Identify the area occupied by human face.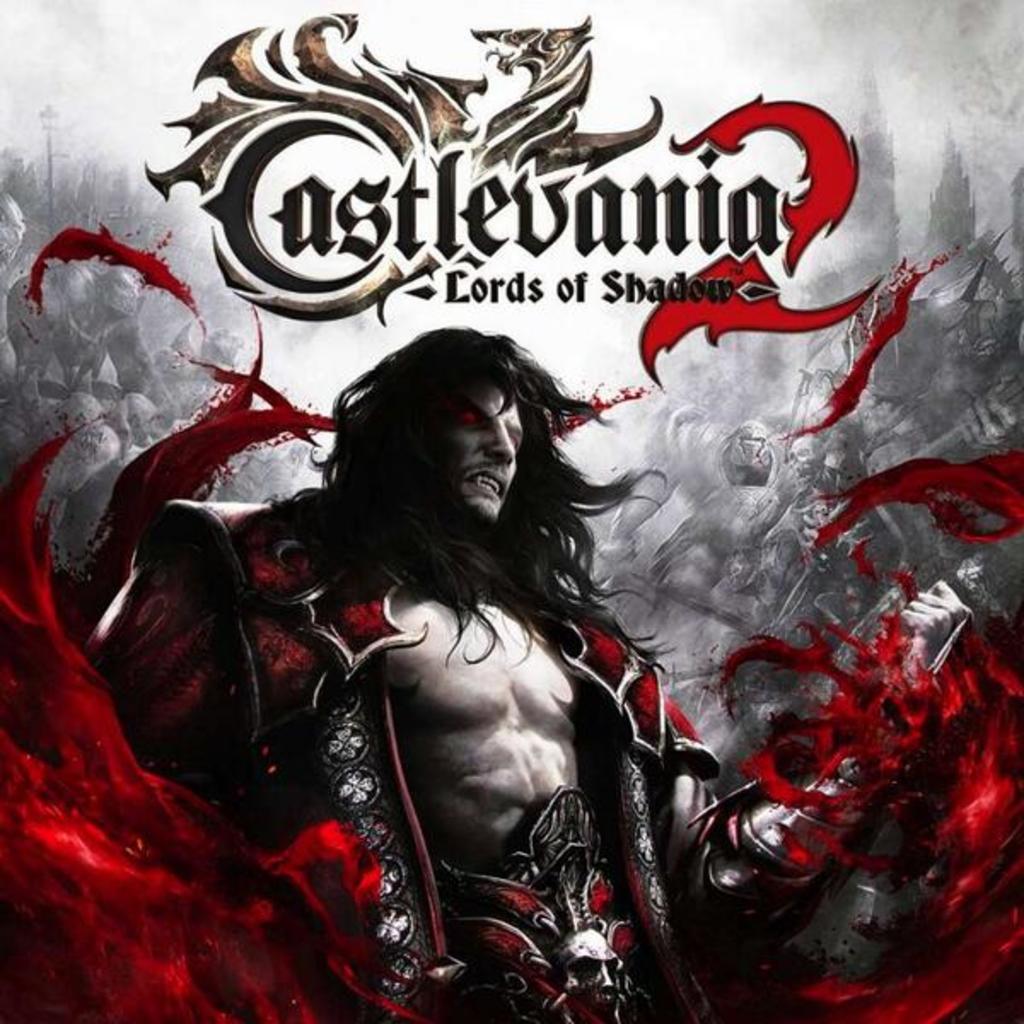
Area: 457/386/529/521.
